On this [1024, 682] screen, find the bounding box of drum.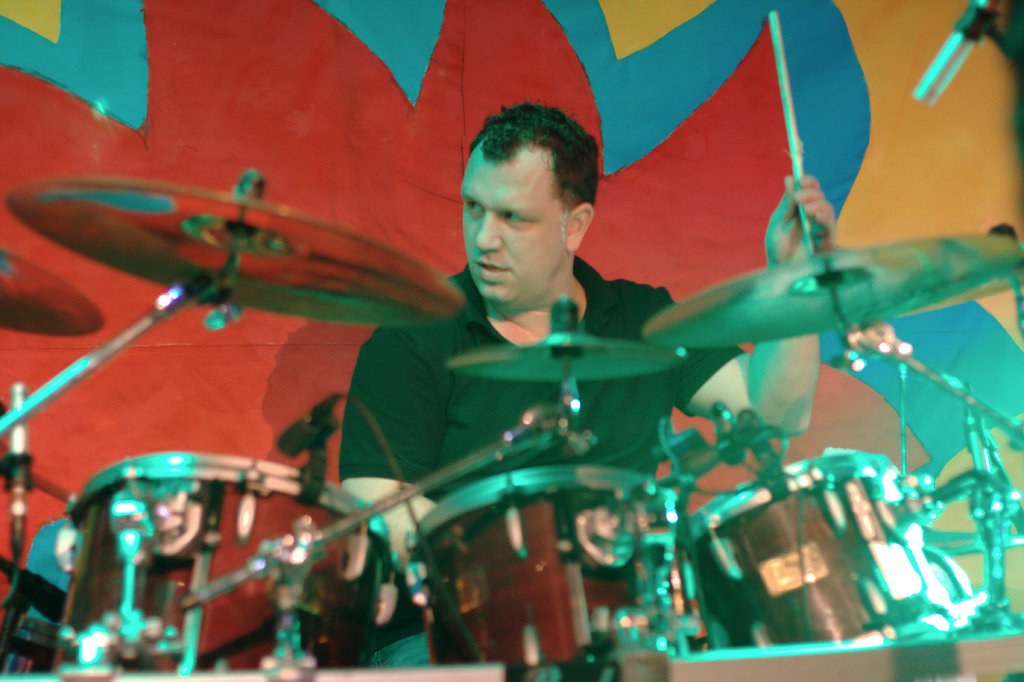
Bounding box: box=[403, 467, 702, 681].
